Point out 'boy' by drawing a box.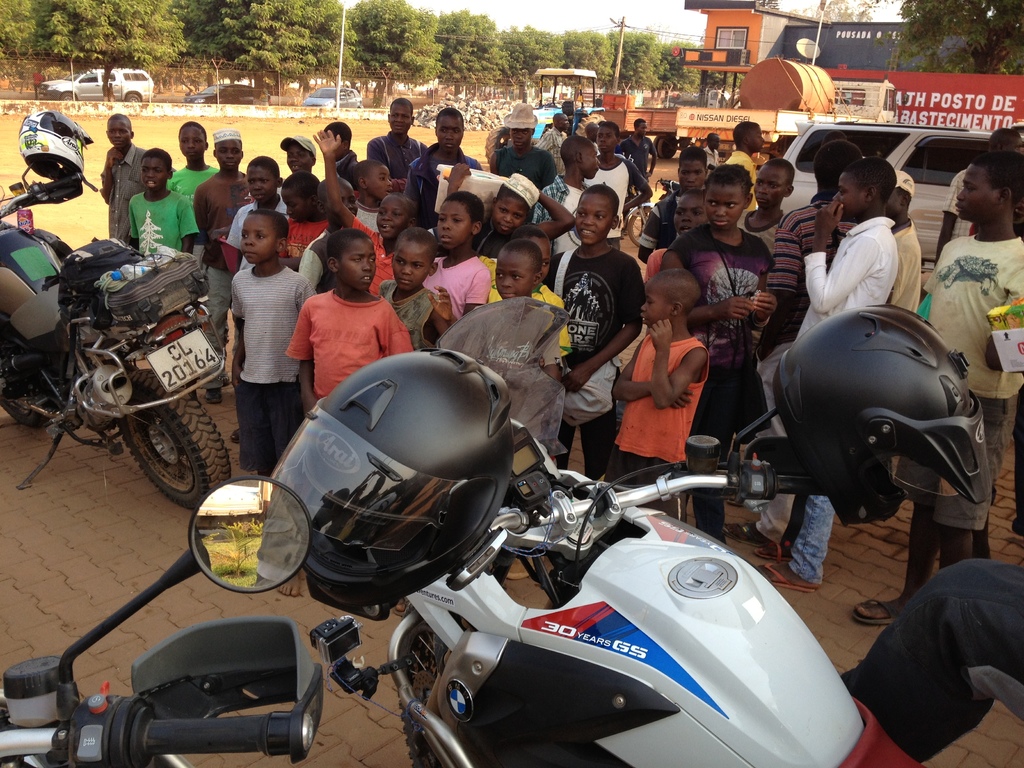
<region>278, 135, 315, 196</region>.
